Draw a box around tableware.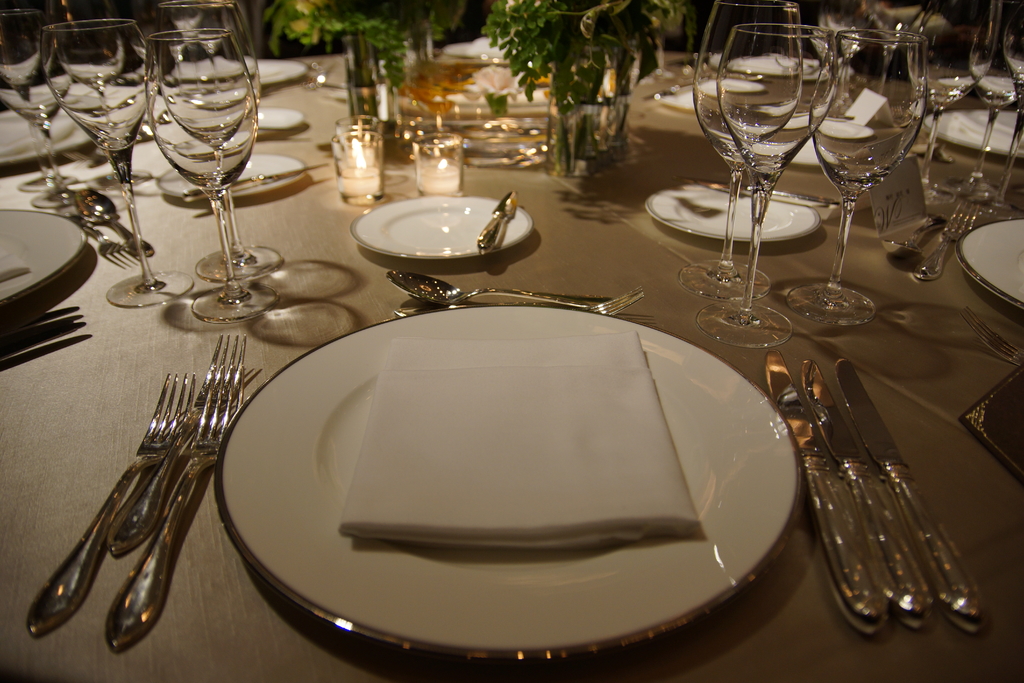
pyautogui.locateOnScreen(600, 94, 635, 173).
